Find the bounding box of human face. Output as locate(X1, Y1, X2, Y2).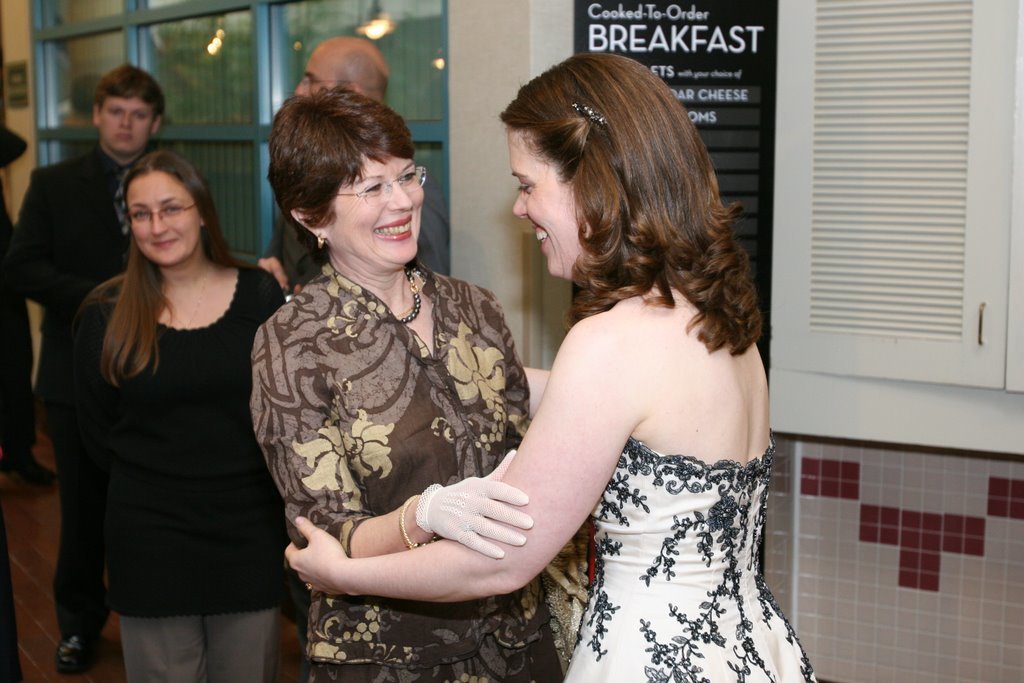
locate(99, 98, 152, 152).
